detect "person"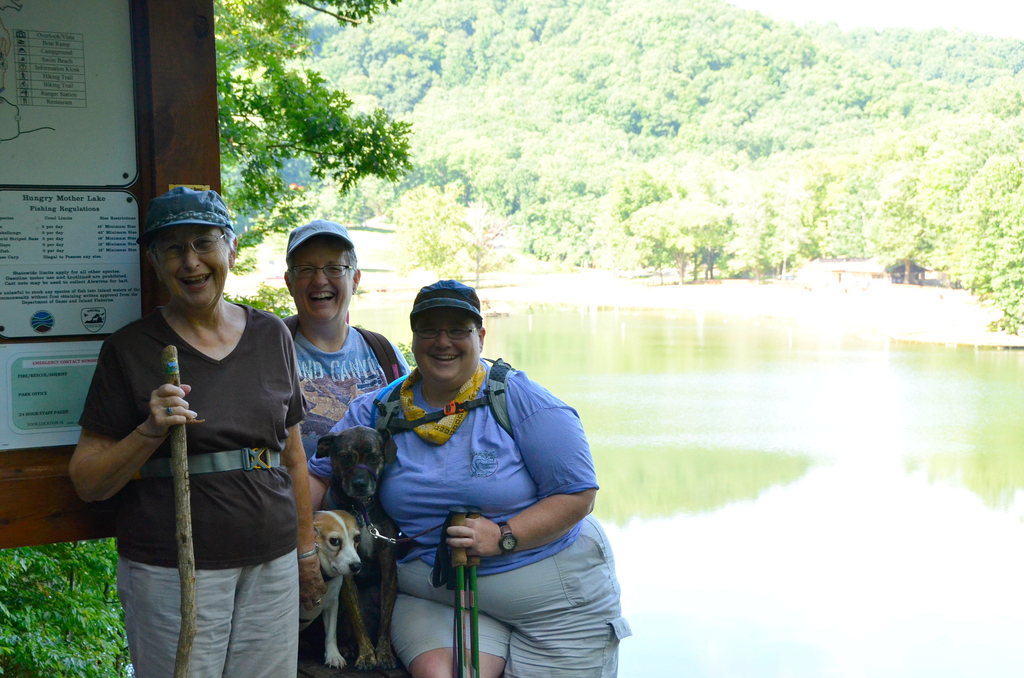
[309, 279, 627, 677]
